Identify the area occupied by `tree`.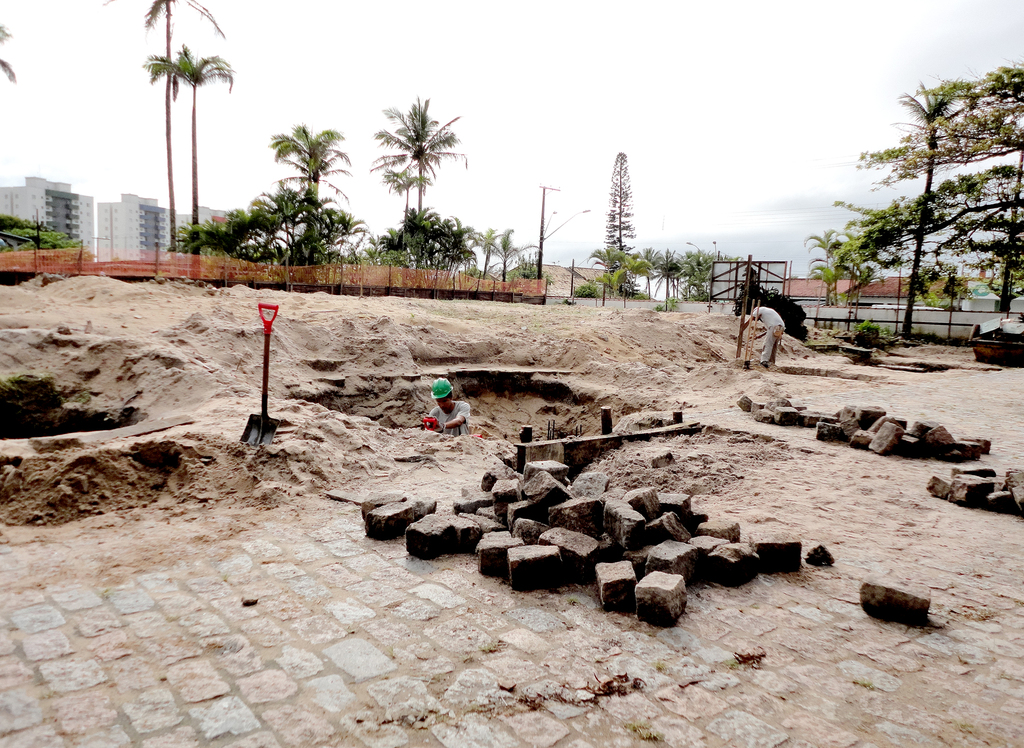
Area: locate(600, 149, 634, 295).
